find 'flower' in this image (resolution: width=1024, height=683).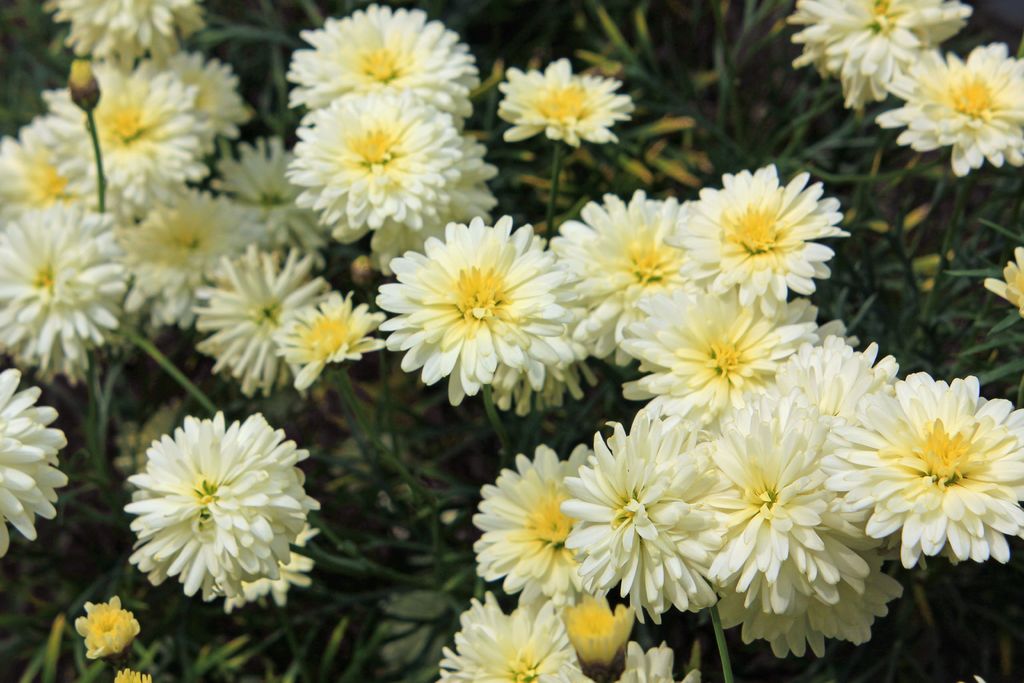
435/587/590/682.
